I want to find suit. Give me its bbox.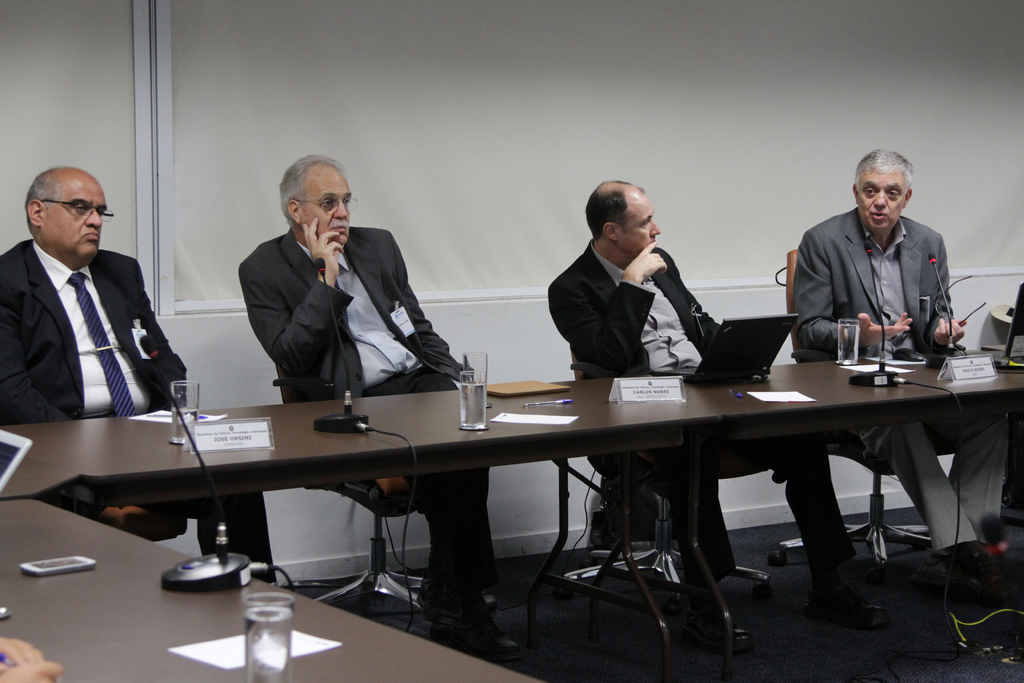
x1=543 y1=238 x2=863 y2=581.
